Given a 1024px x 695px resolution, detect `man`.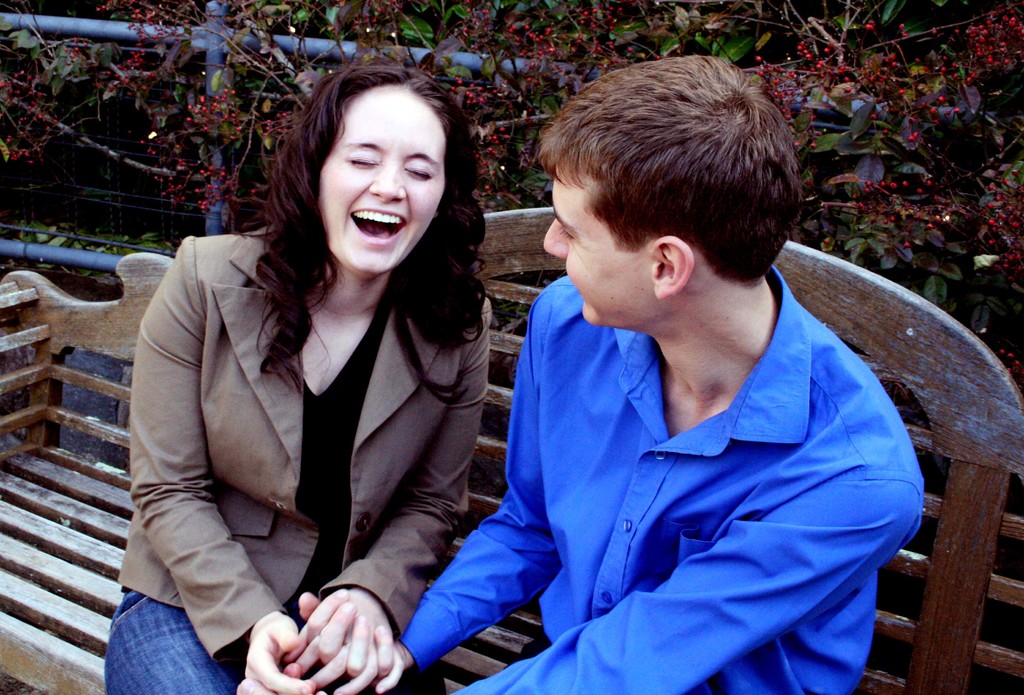
rect(421, 70, 943, 685).
